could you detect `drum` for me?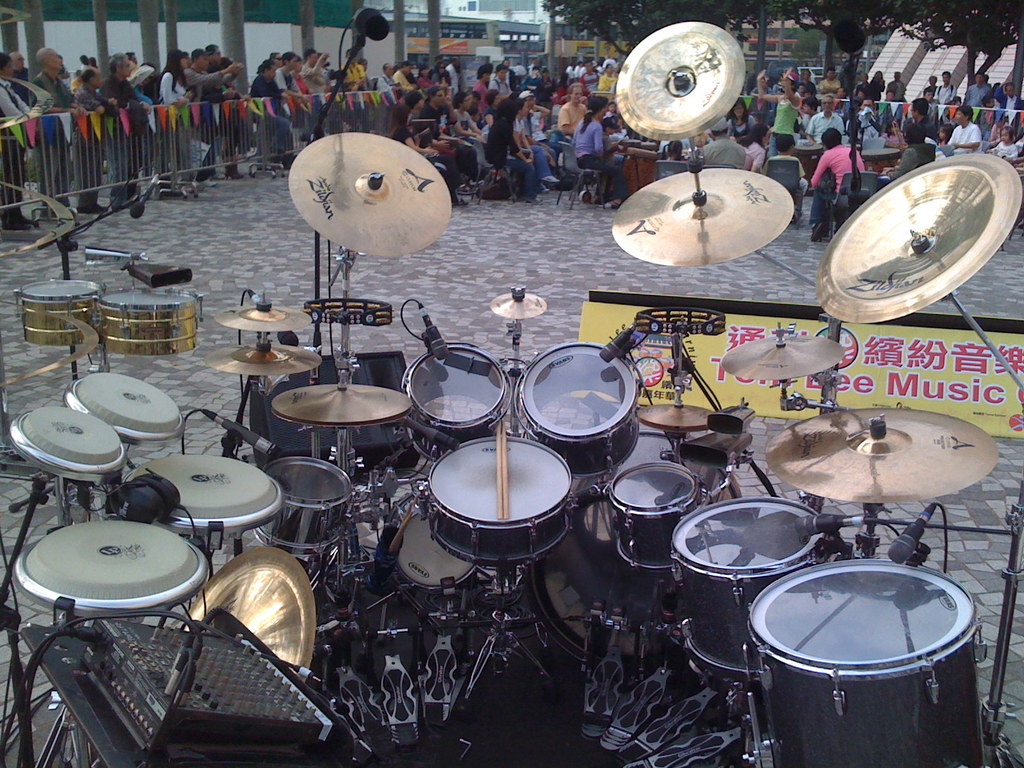
Detection result: [253, 457, 352, 557].
